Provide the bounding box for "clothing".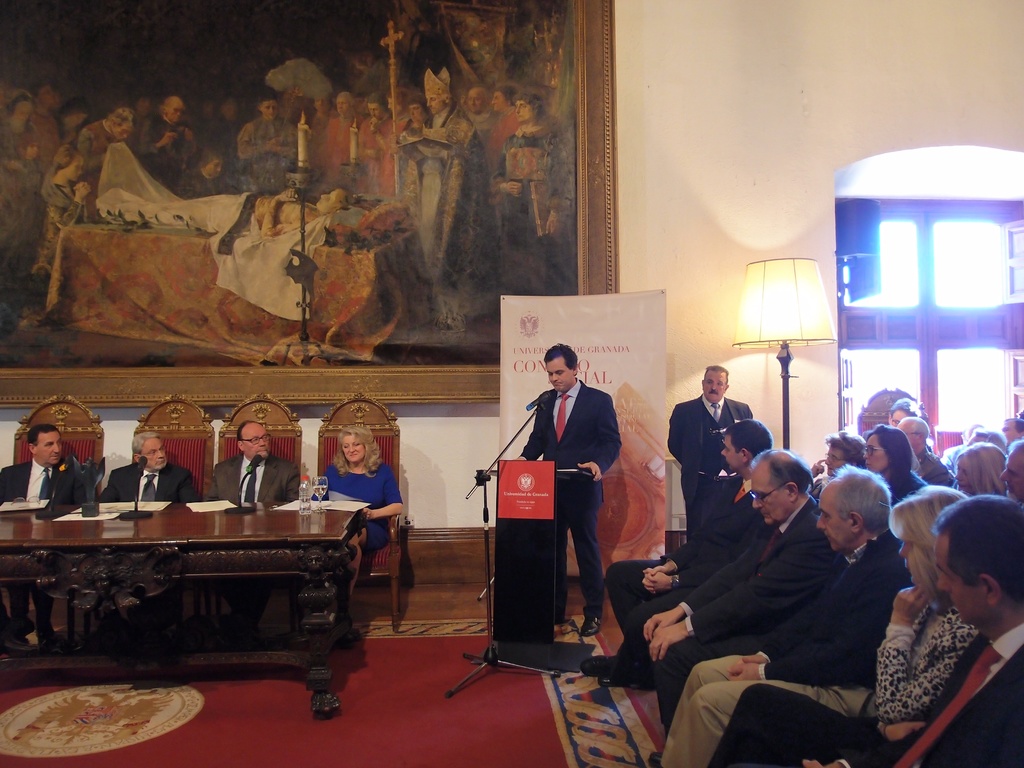
660/498/824/728.
